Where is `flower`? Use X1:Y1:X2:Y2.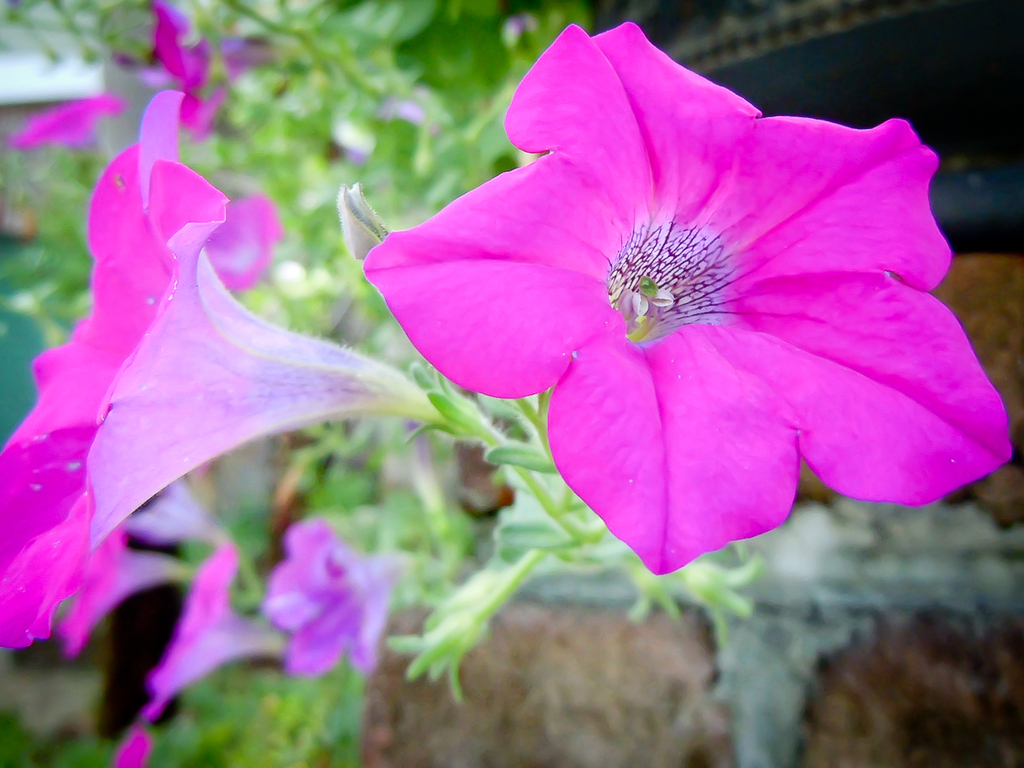
362:15:1016:573.
